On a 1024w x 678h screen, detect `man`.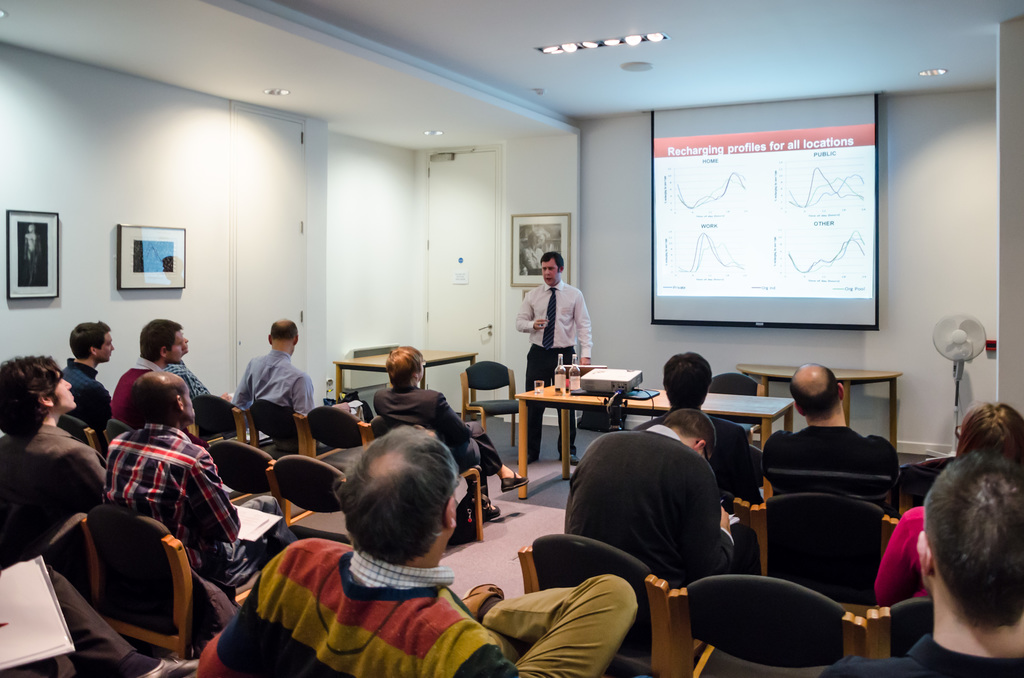
54,315,116,438.
